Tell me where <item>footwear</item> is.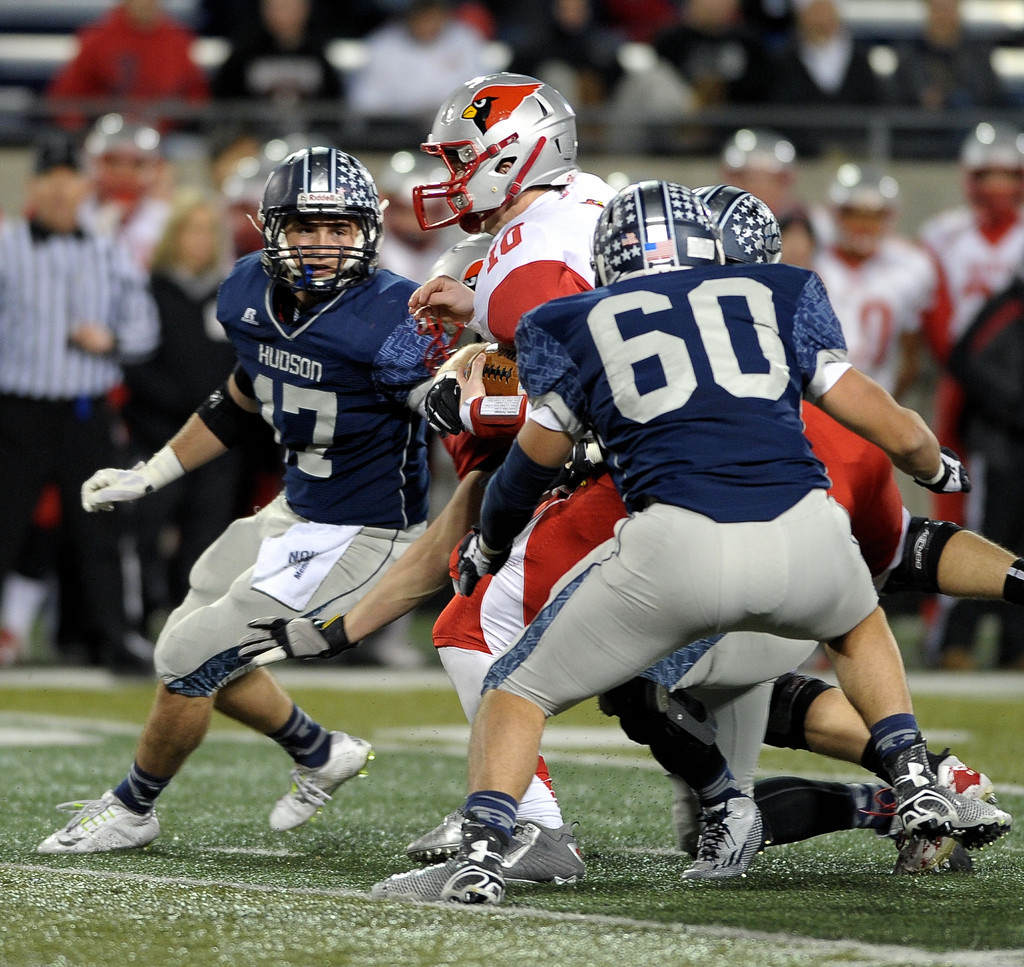
<item>footwear</item> is at [679, 790, 763, 882].
